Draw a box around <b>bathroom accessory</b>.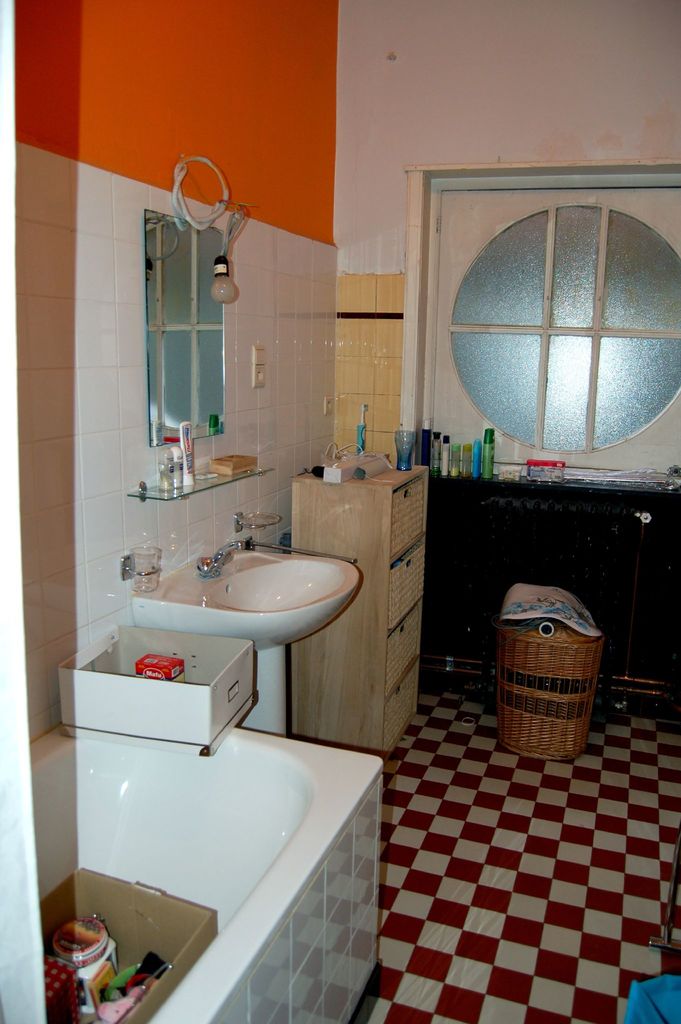
rect(58, 624, 255, 754).
